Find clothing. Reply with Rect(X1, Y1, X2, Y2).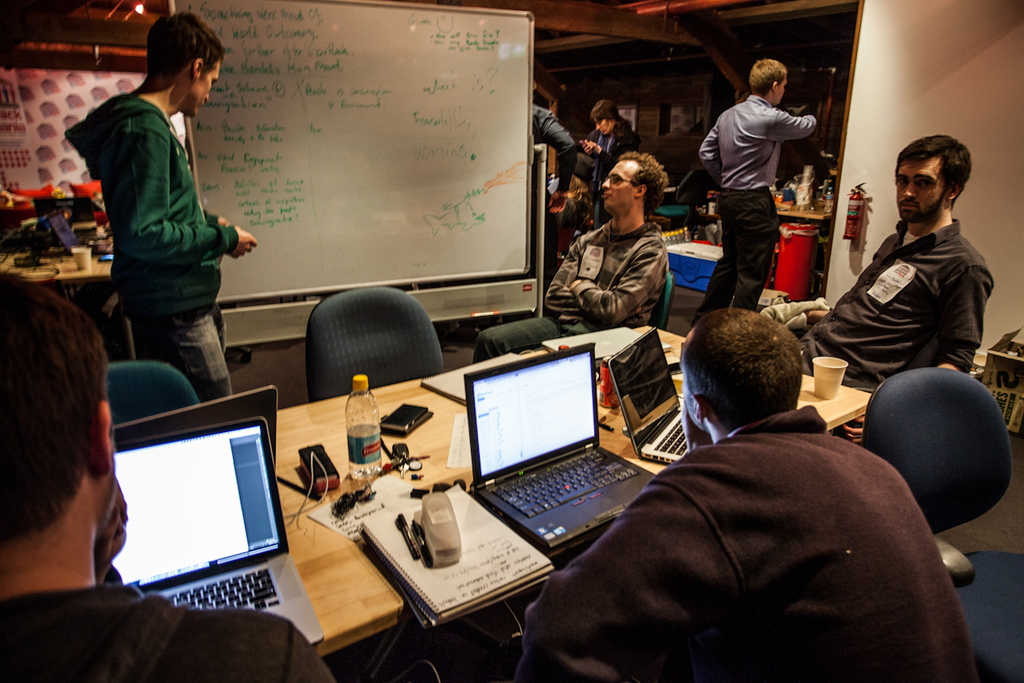
Rect(61, 94, 249, 429).
